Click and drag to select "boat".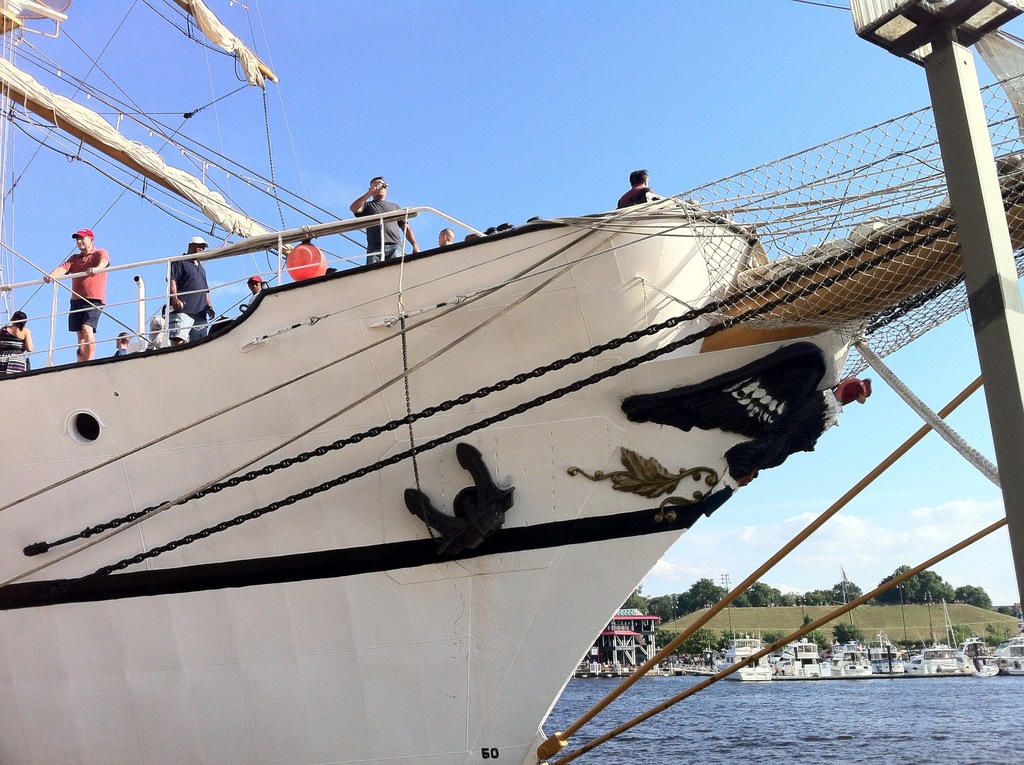
Selection: pyautogui.locateOnScreen(715, 635, 772, 682).
